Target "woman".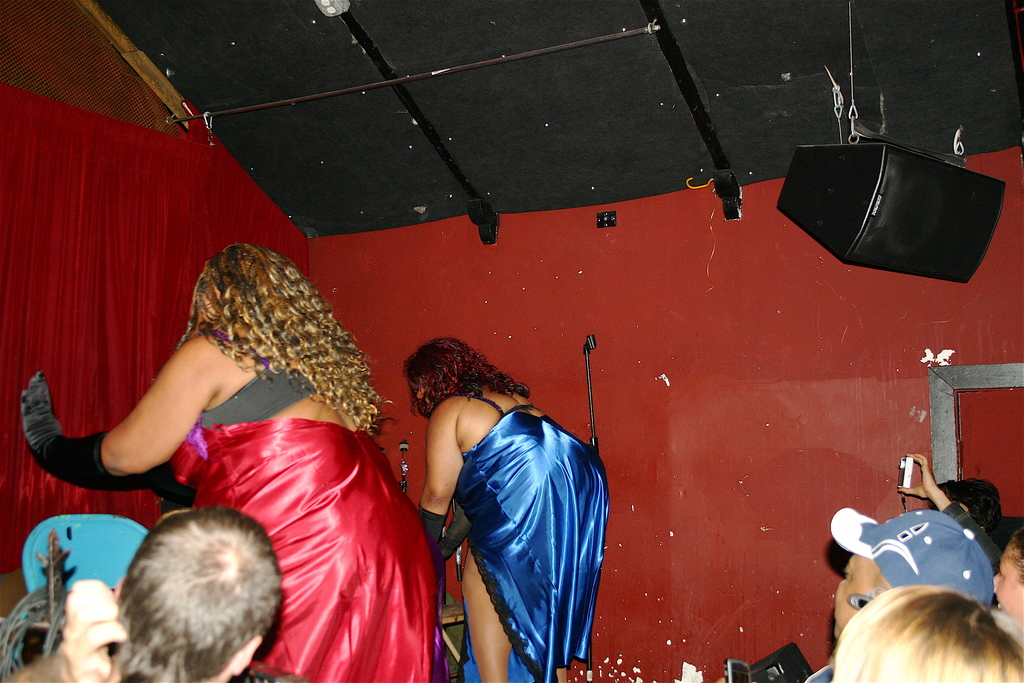
Target region: pyautogui.locateOnScreen(44, 226, 433, 661).
